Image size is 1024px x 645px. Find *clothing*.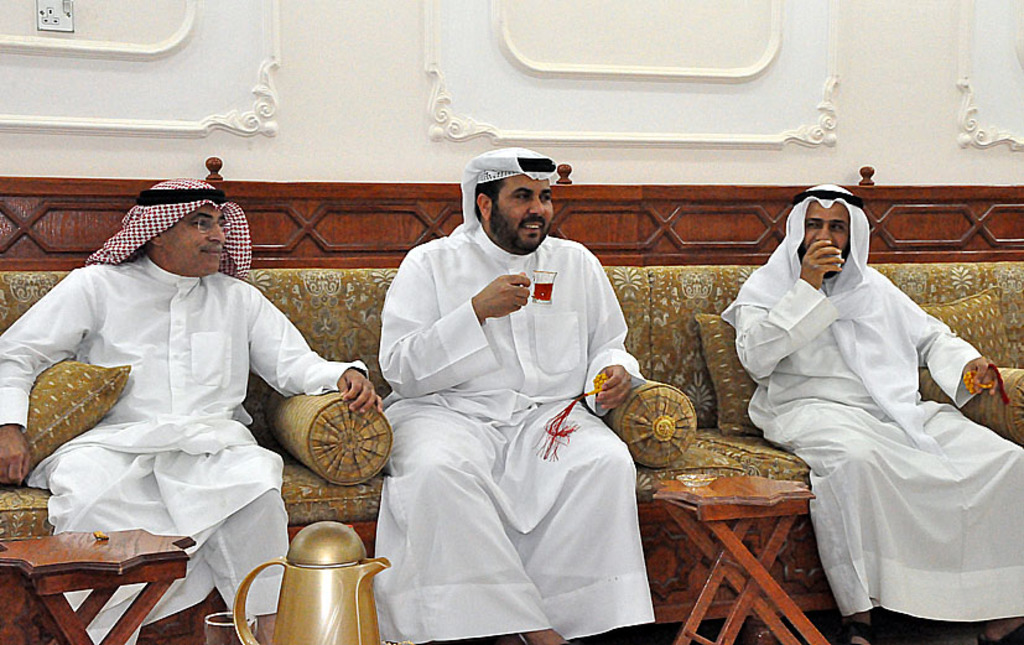
Rect(370, 219, 641, 638).
